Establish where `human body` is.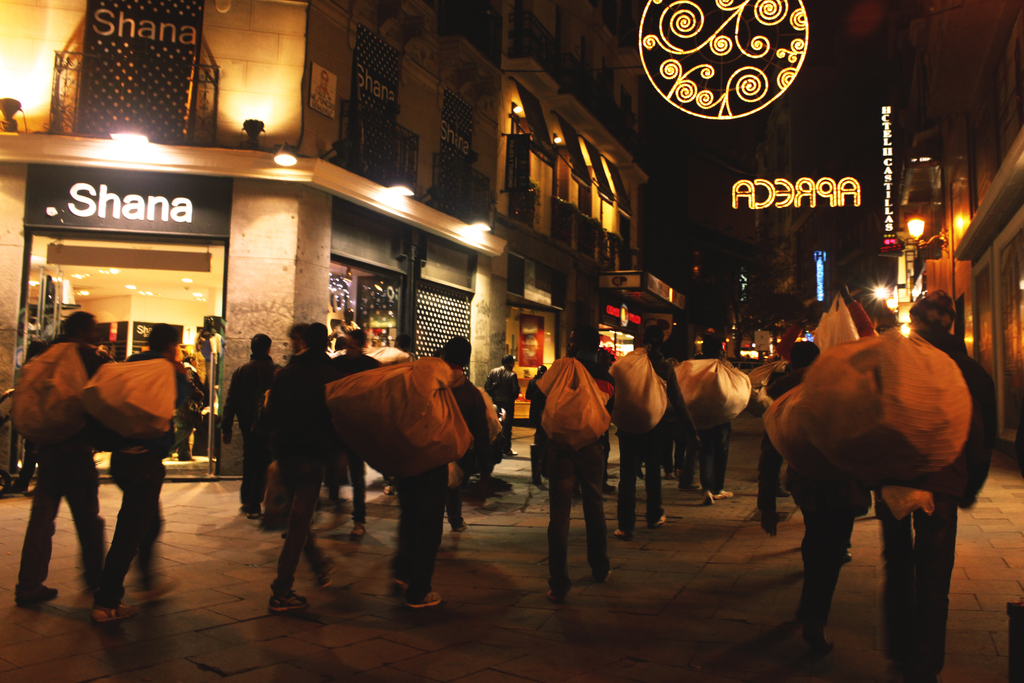
Established at region(759, 335, 821, 527).
